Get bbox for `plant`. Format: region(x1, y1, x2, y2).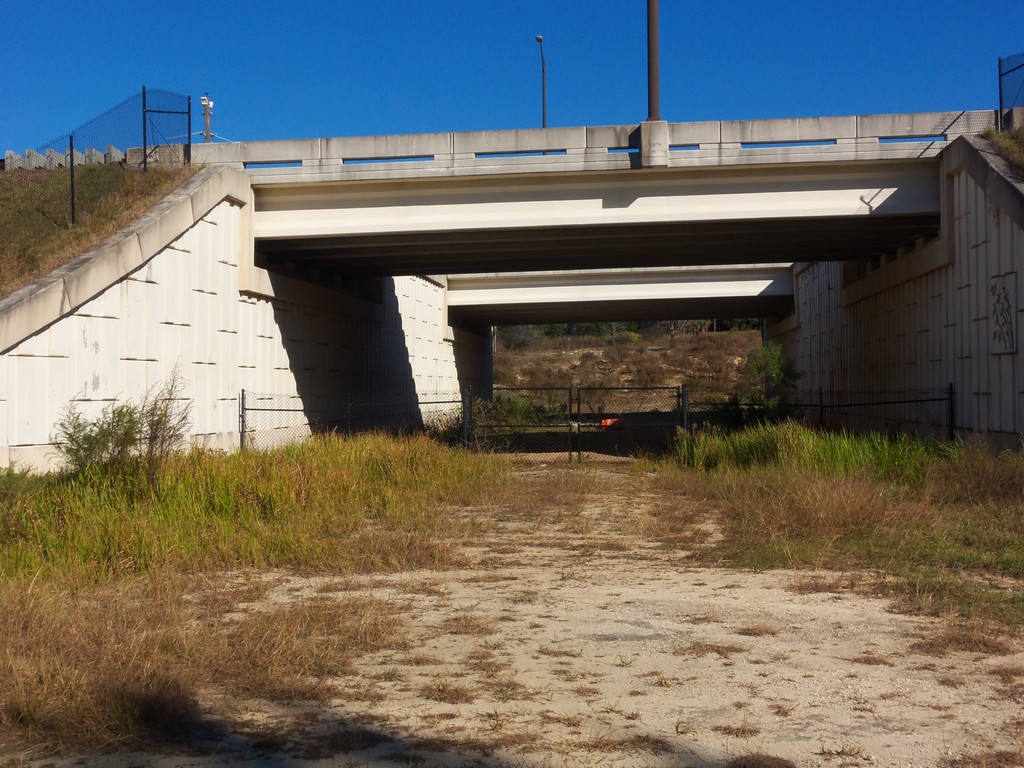
region(852, 653, 898, 671).
